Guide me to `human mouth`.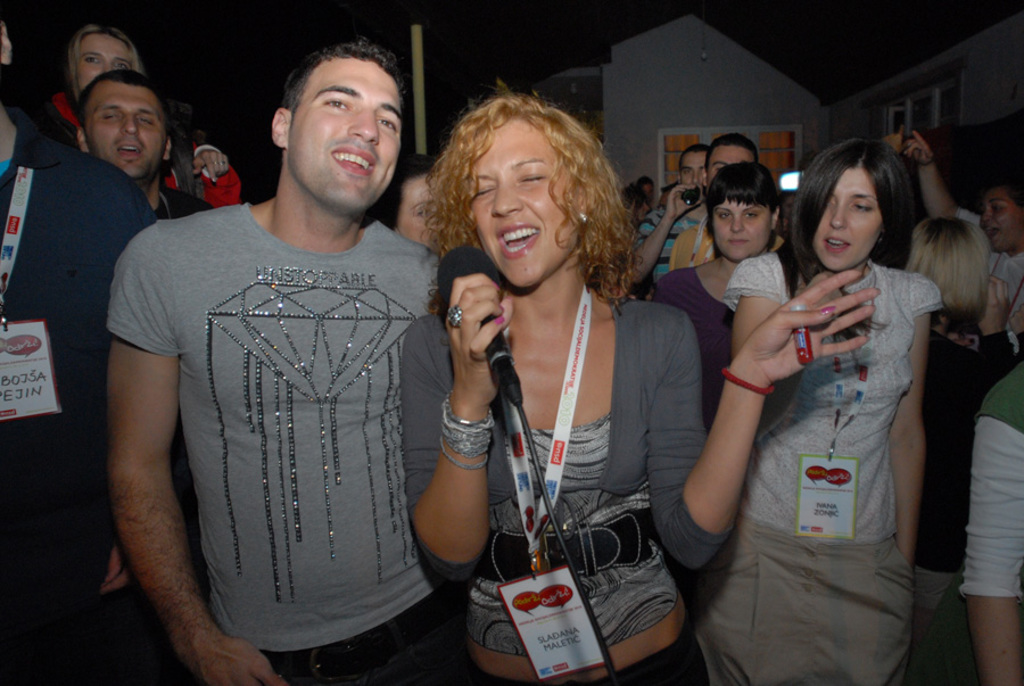
Guidance: rect(327, 141, 375, 187).
